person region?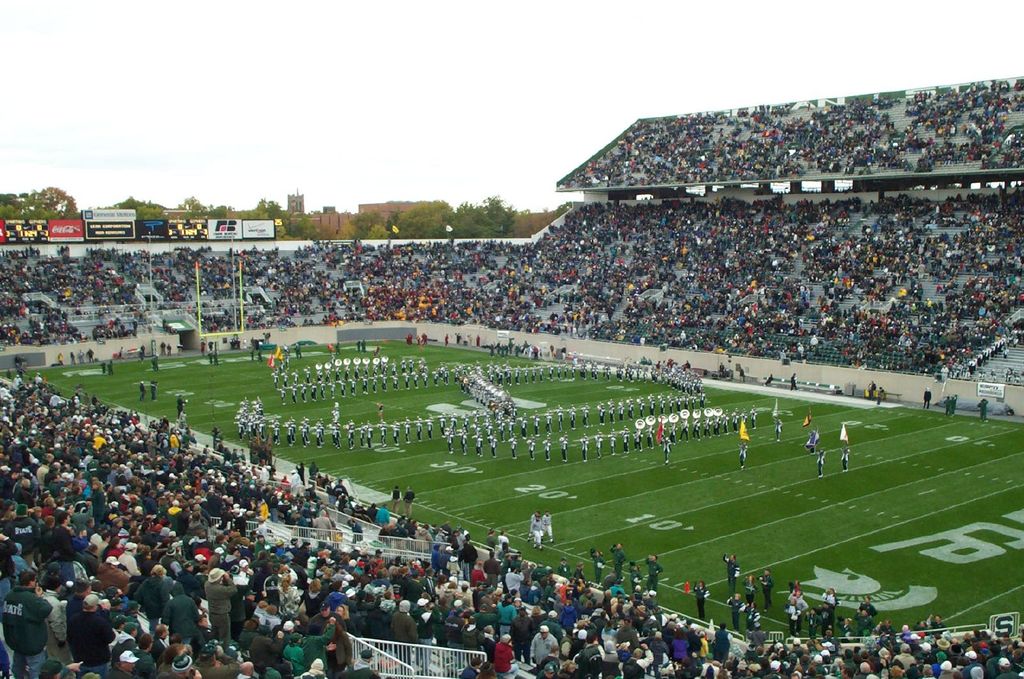
693,582,705,621
